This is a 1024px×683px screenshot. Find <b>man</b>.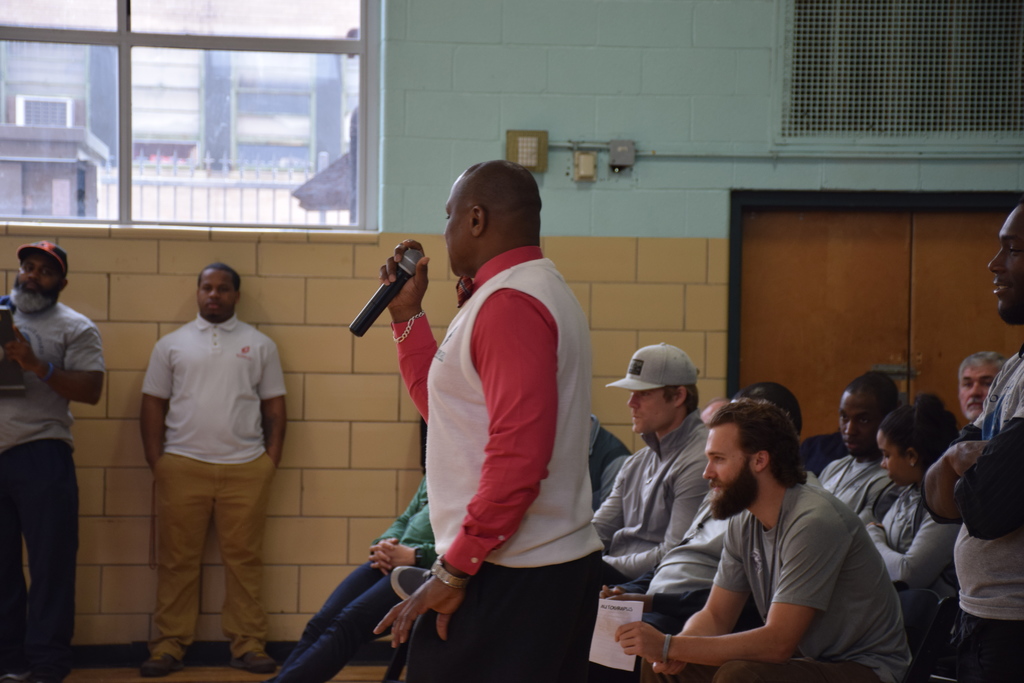
Bounding box: locate(919, 201, 1023, 682).
